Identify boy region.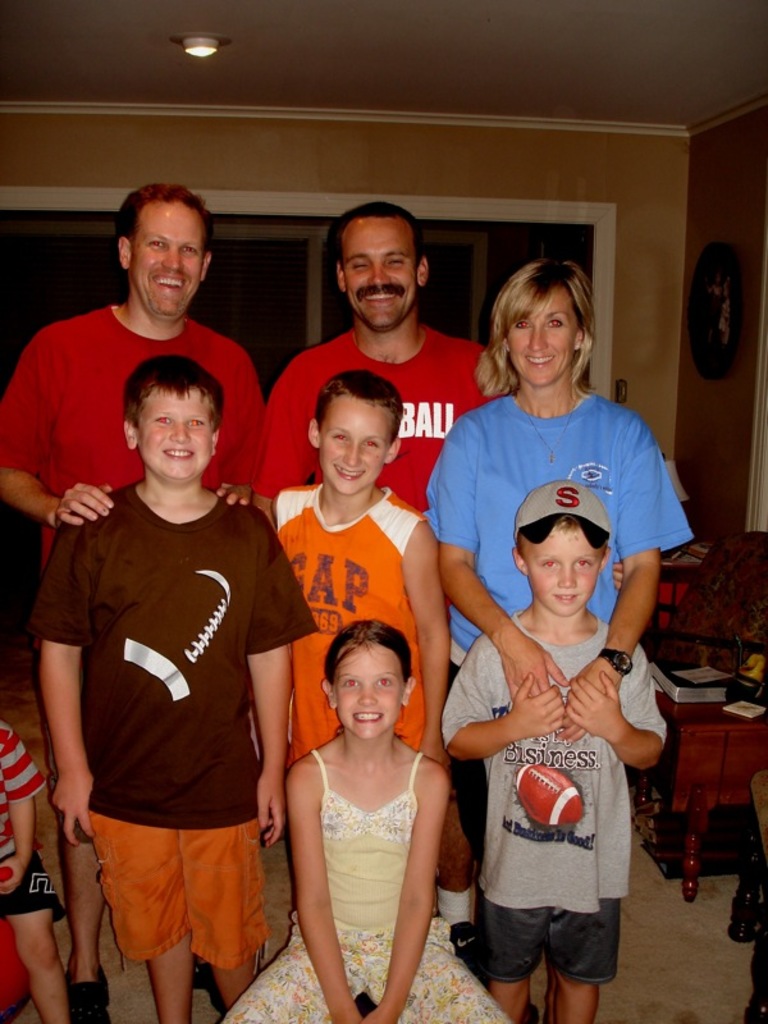
Region: {"left": 20, "top": 353, "right": 320, "bottom": 1023}.
